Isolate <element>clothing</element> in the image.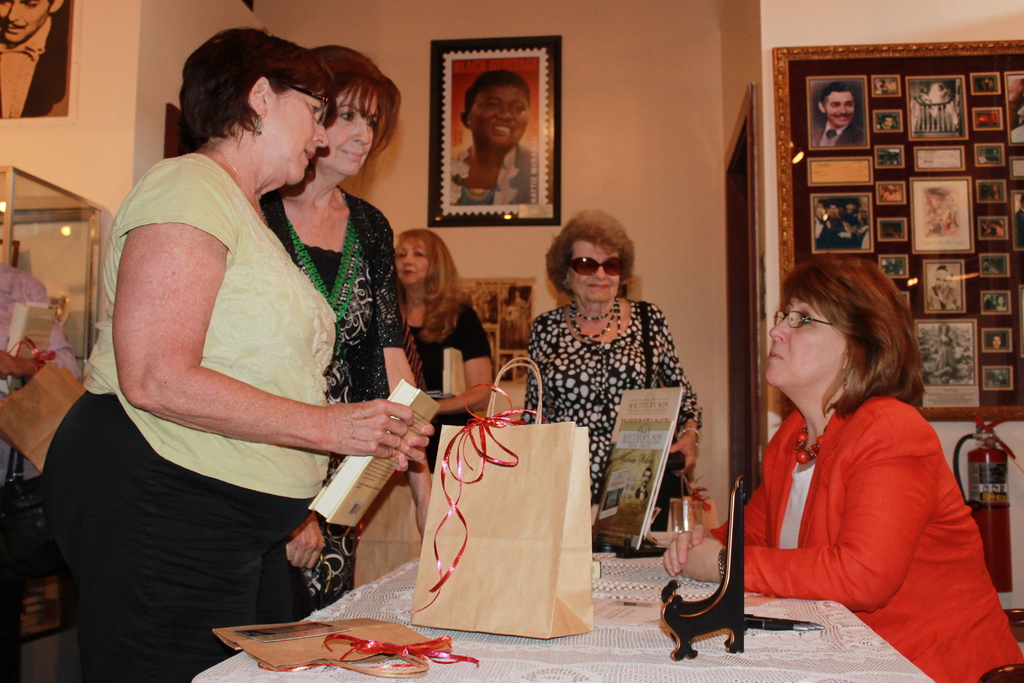
Isolated region: box=[720, 346, 988, 655].
